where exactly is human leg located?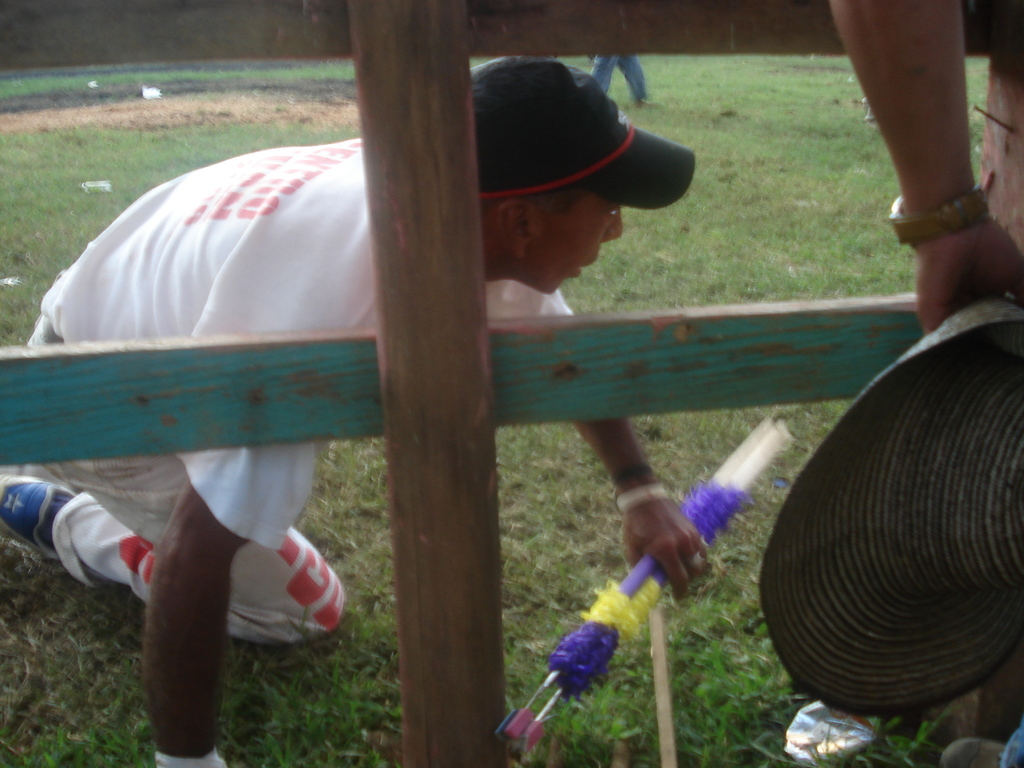
Its bounding box is [0,452,348,648].
